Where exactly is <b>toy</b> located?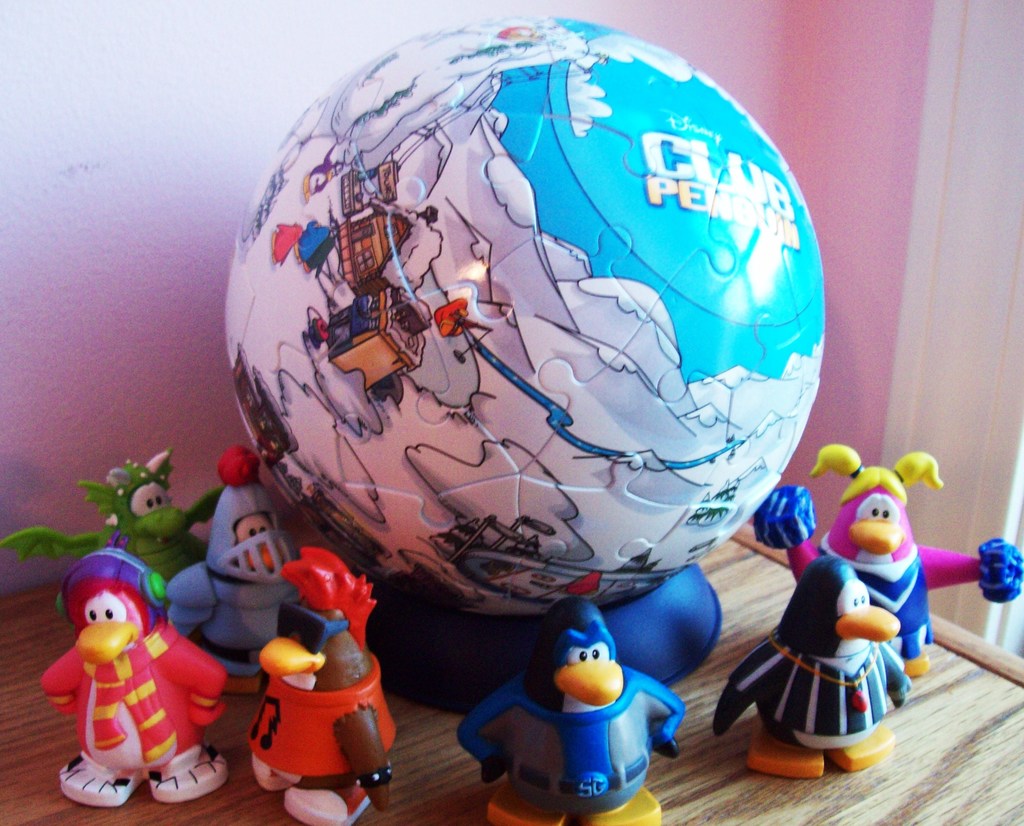
Its bounding box is locate(222, 10, 823, 685).
